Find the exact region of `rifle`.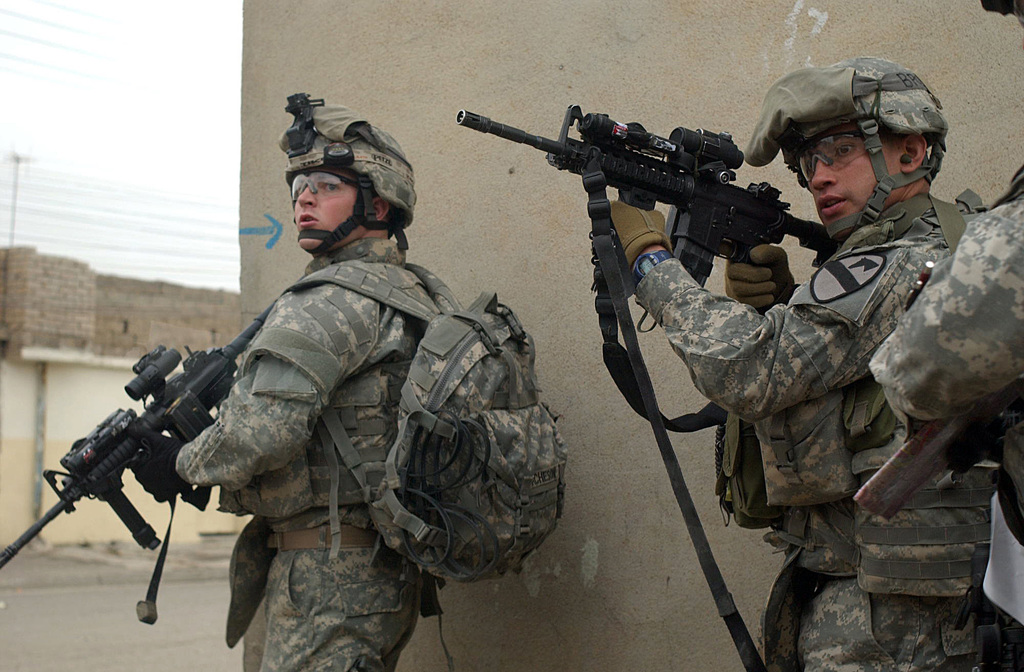
Exact region: 20:320:278:627.
